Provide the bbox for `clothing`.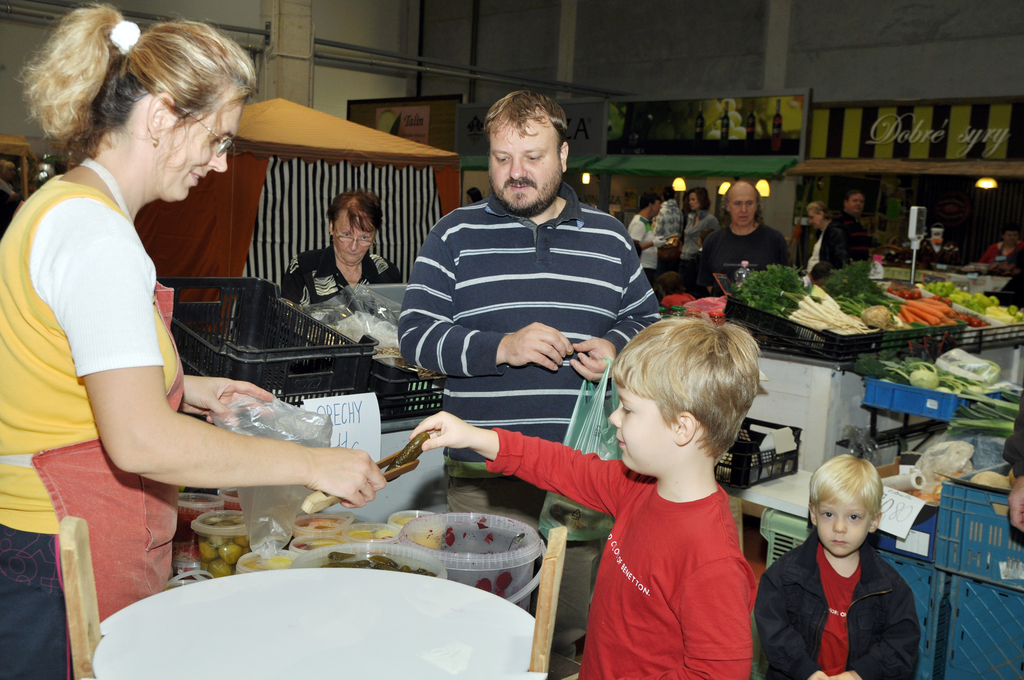
bbox=[398, 159, 650, 538].
